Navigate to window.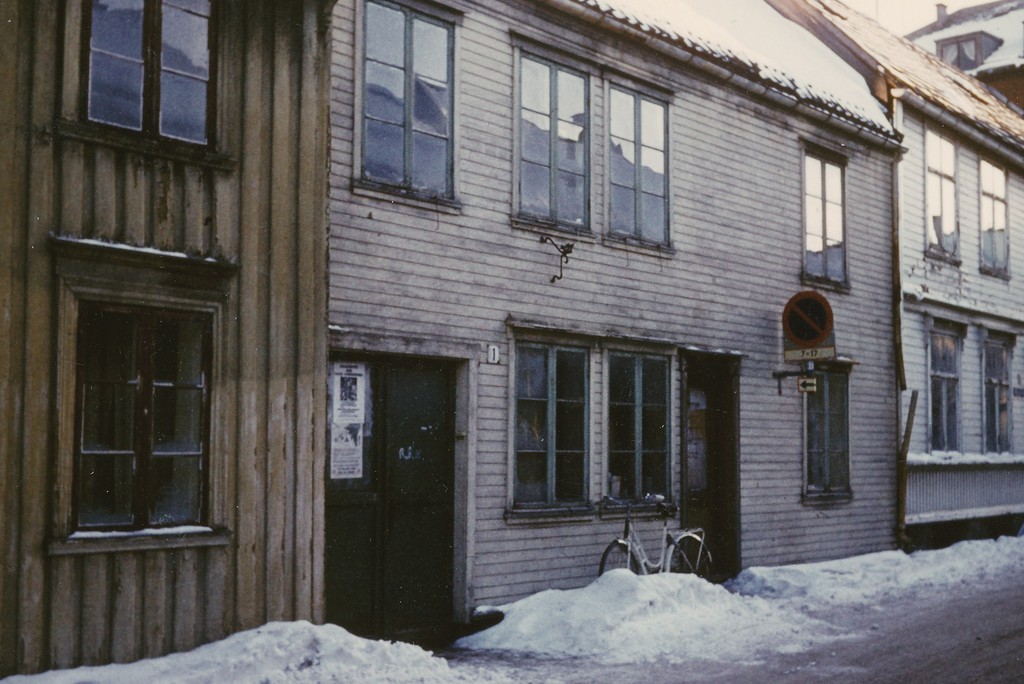
Navigation target: <box>924,320,967,454</box>.
